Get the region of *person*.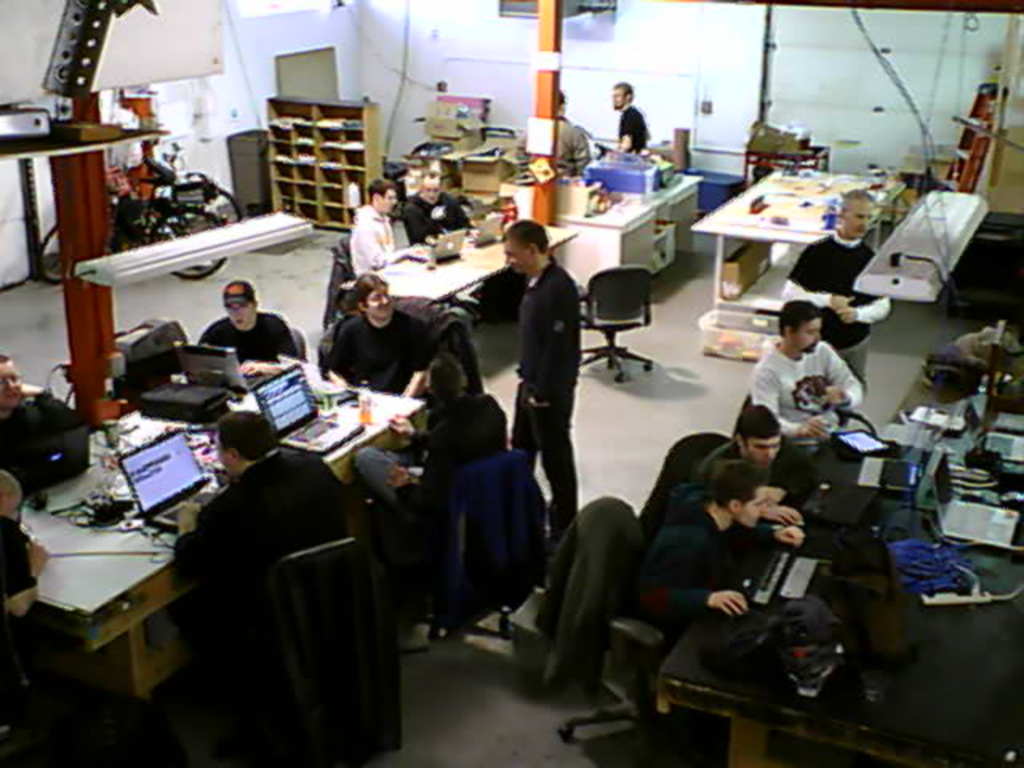
[742, 301, 867, 454].
